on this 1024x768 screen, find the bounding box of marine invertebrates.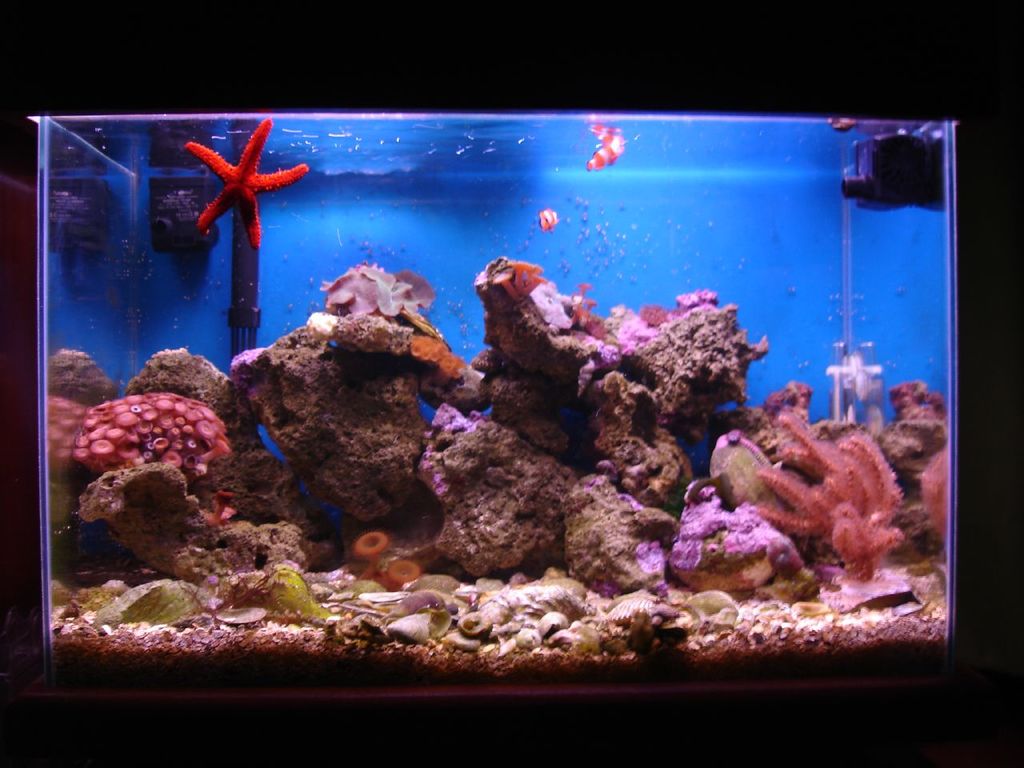
Bounding box: locate(903, 442, 950, 565).
